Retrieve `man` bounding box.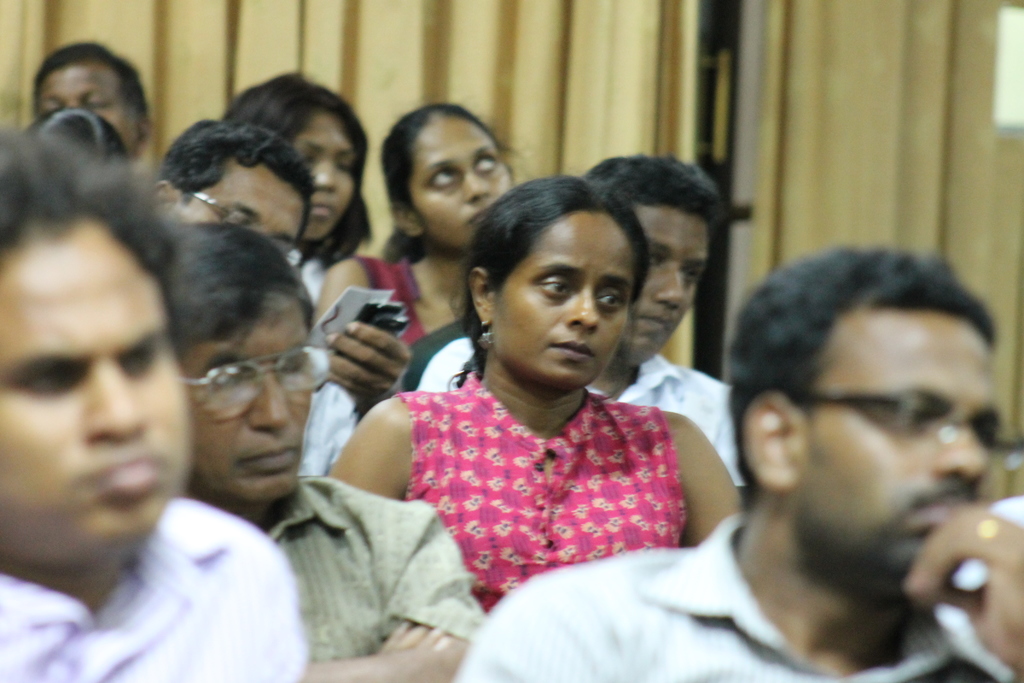
Bounding box: [148, 222, 489, 682].
